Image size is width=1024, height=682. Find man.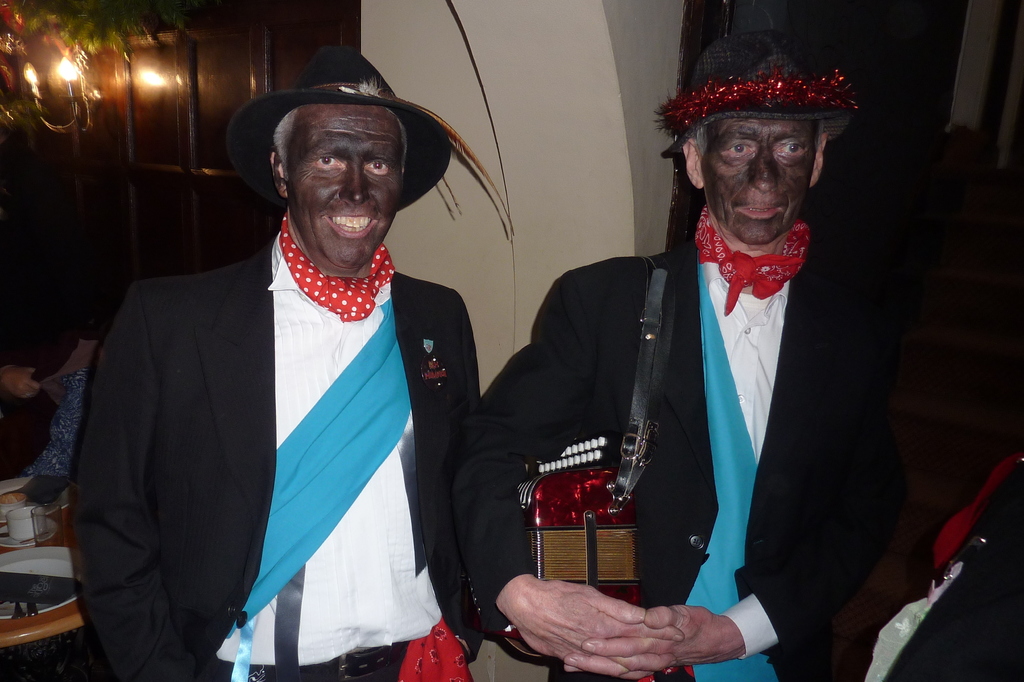
rect(55, 44, 518, 681).
